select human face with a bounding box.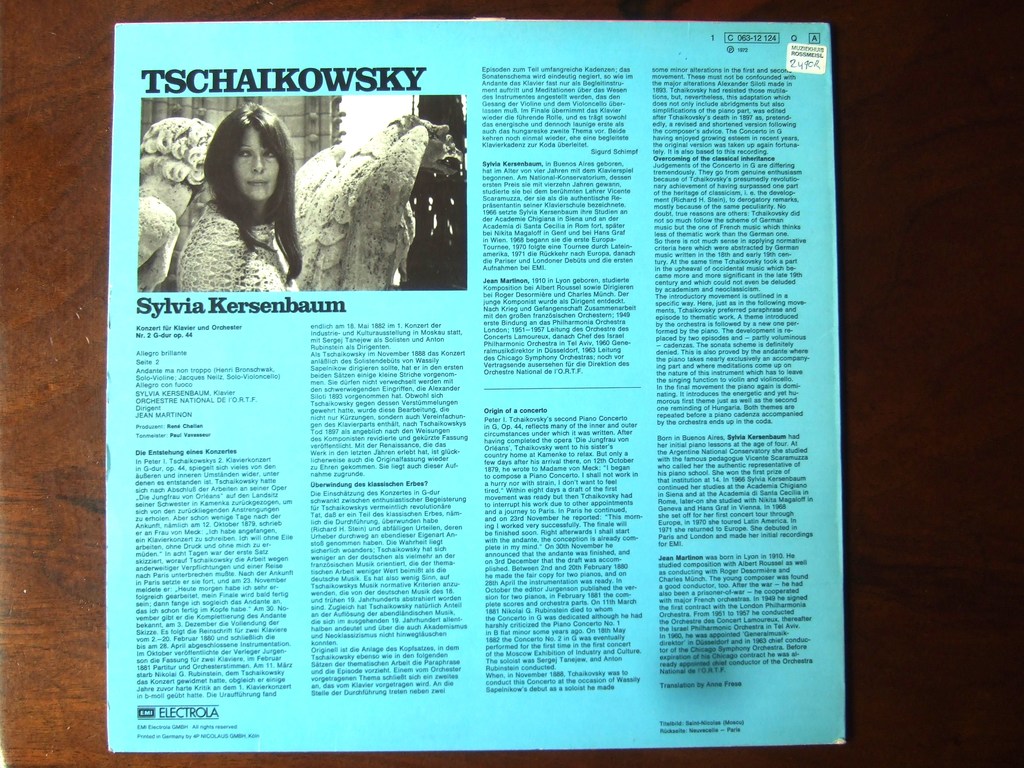
bbox(232, 125, 279, 200).
